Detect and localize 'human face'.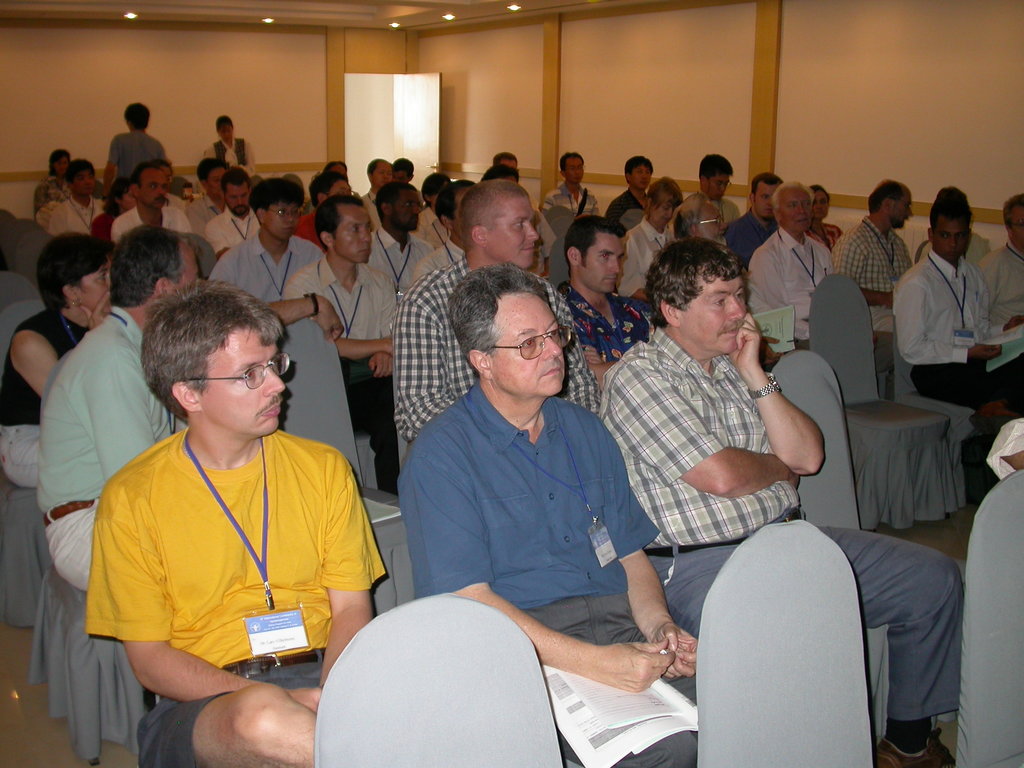
Localized at 813:193:829:220.
